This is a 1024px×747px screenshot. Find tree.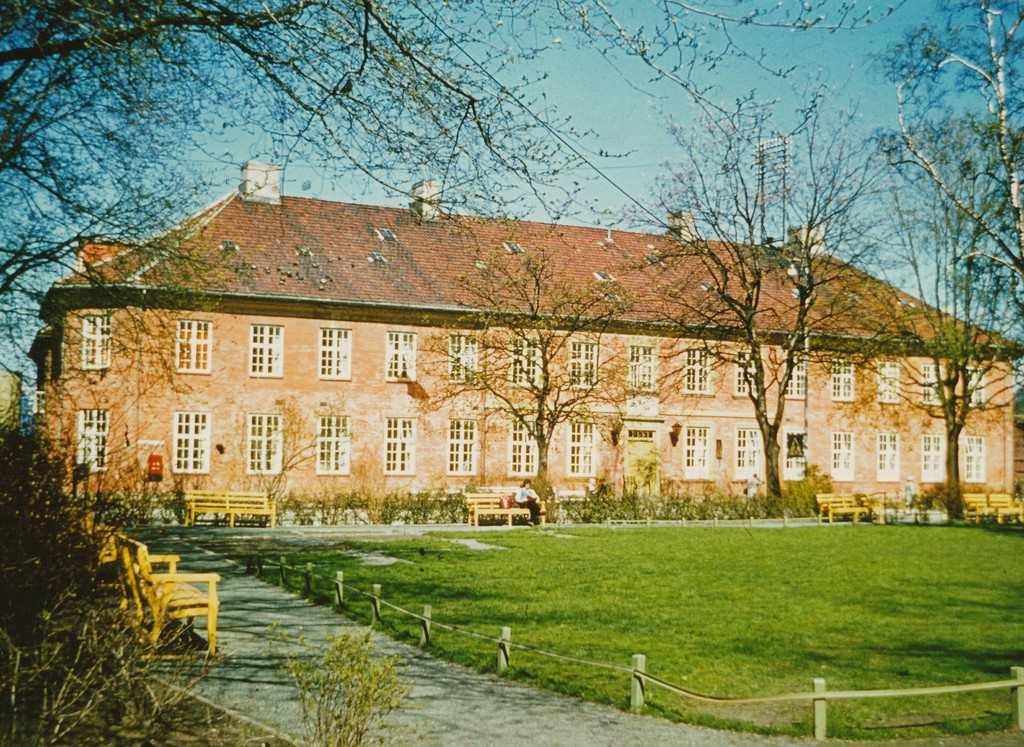
Bounding box: pyautogui.locateOnScreen(419, 252, 641, 495).
